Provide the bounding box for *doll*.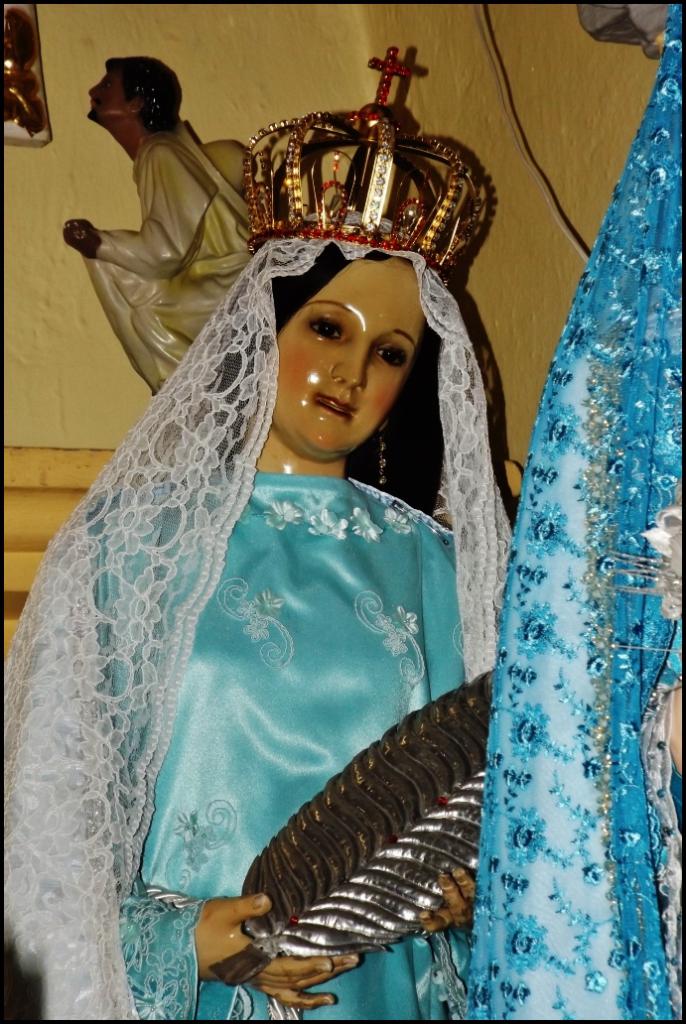
62, 57, 280, 409.
